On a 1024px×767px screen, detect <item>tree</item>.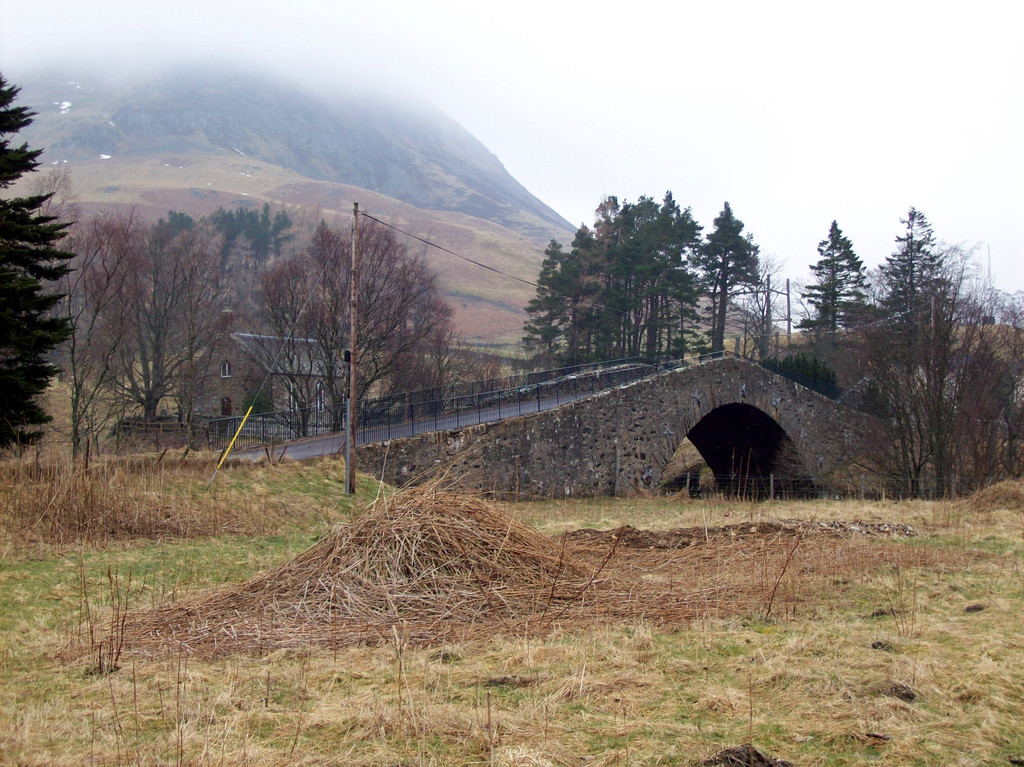
(240,245,339,433).
